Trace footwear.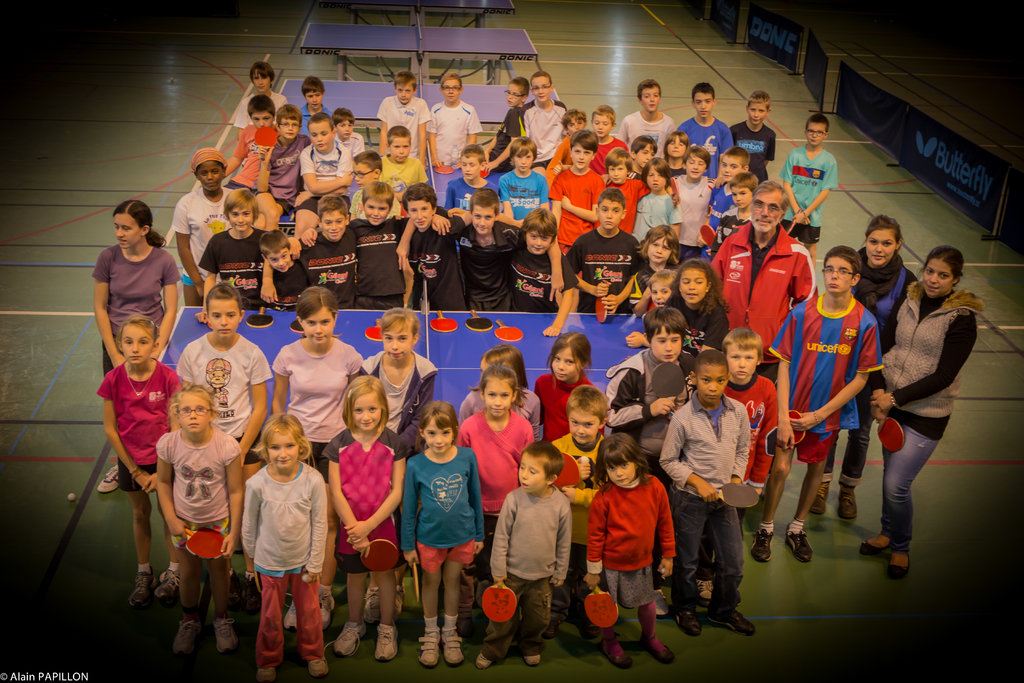
Traced to (left=284, top=596, right=299, bottom=631).
